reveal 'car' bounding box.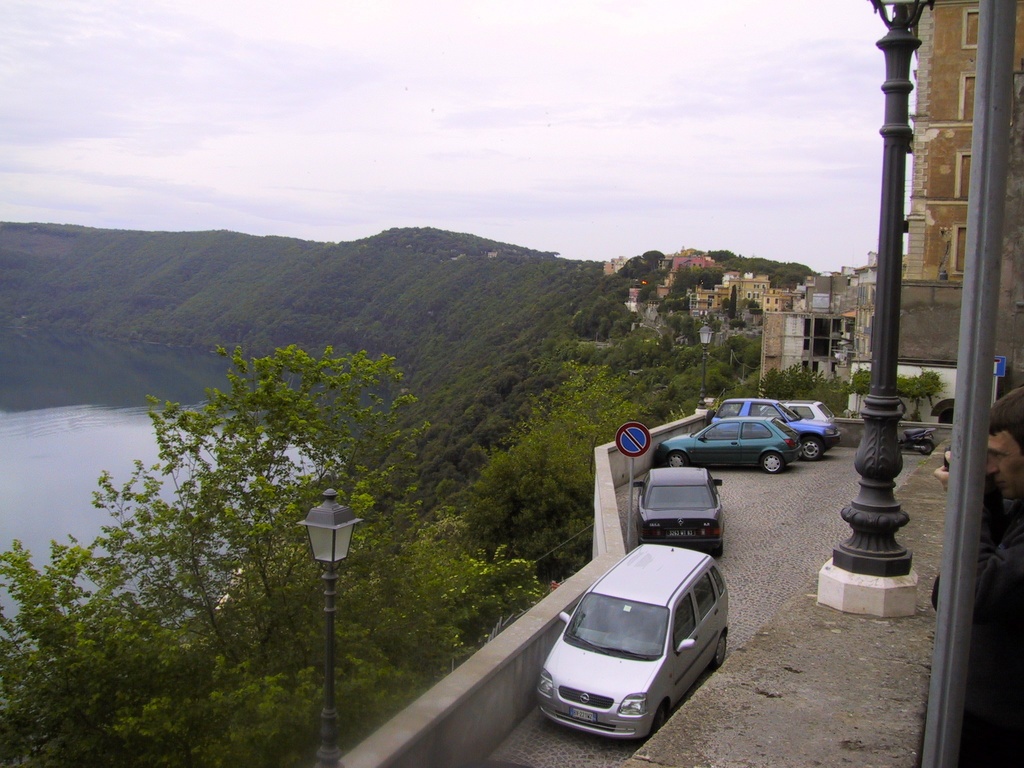
Revealed: bbox=(533, 540, 726, 748).
